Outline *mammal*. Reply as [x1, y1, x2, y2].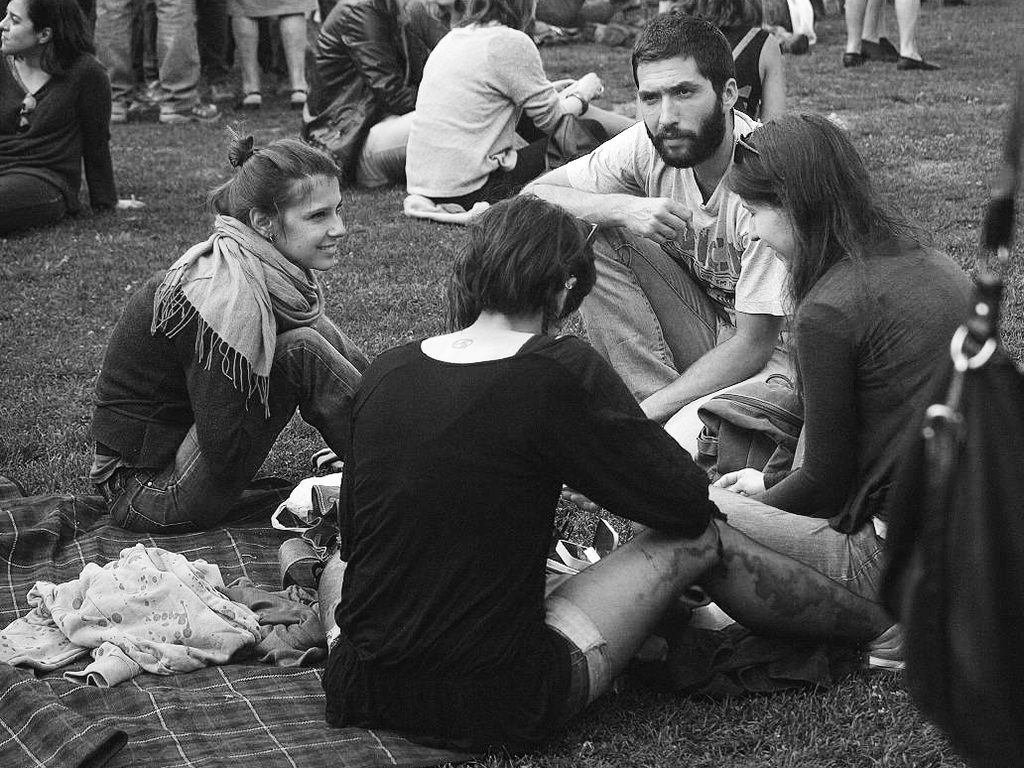
[514, 7, 805, 453].
